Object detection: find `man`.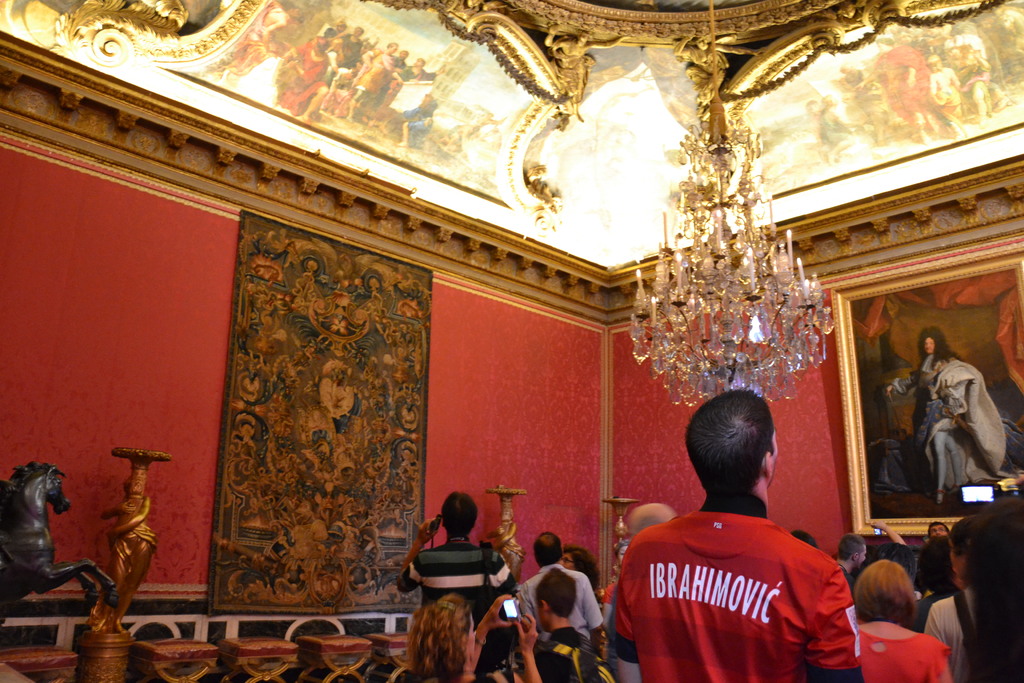
box(827, 529, 869, 589).
